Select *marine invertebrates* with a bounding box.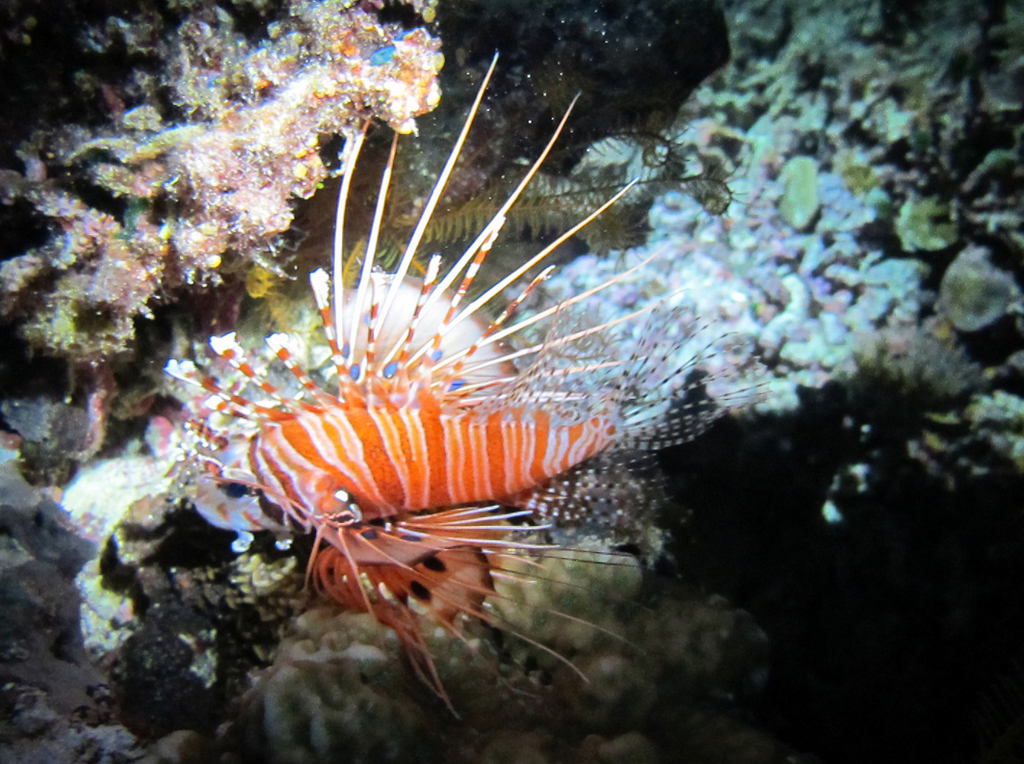
left=160, top=49, right=772, bottom=718.
